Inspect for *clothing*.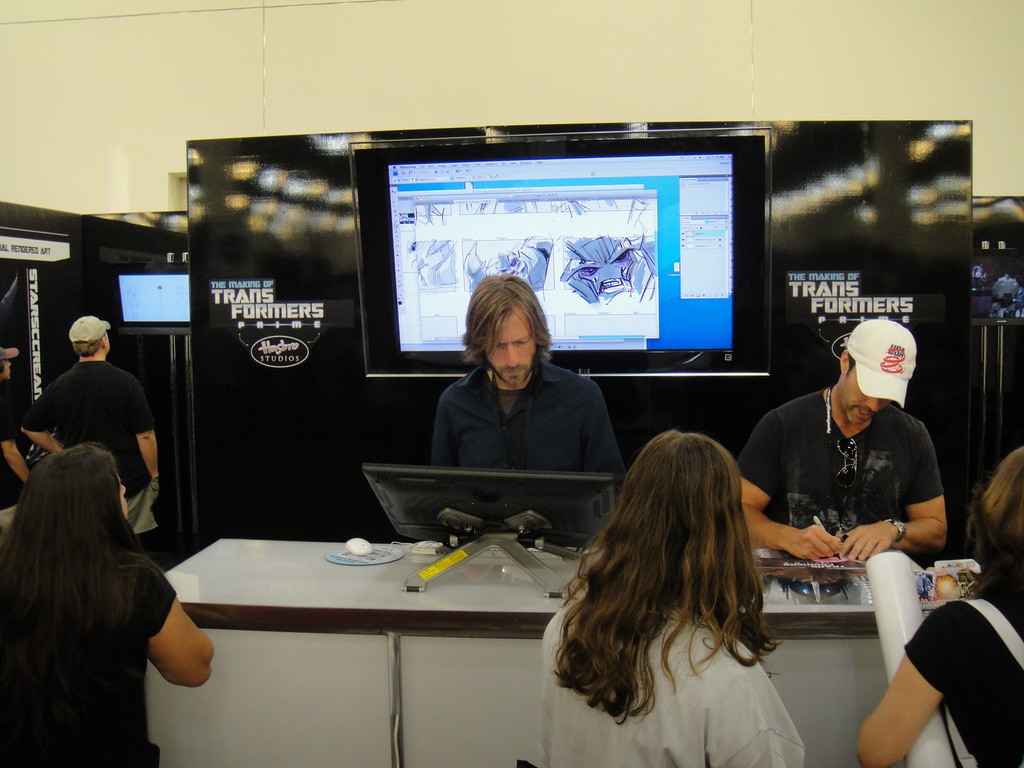
Inspection: pyautogui.locateOnScreen(923, 582, 1019, 767).
